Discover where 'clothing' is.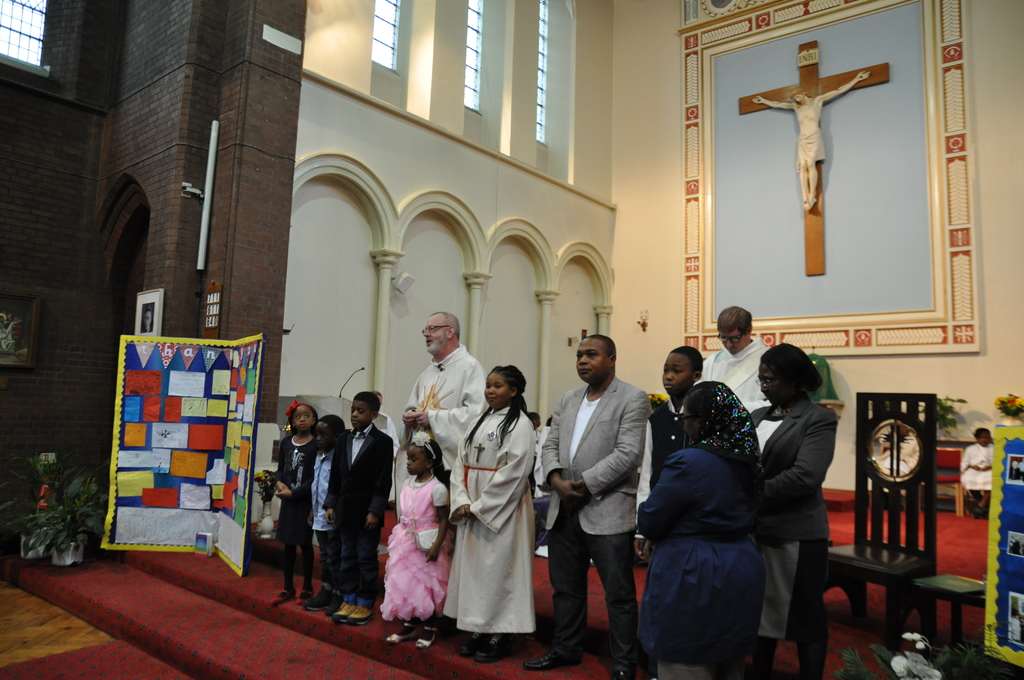
Discovered at left=328, top=424, right=394, bottom=603.
